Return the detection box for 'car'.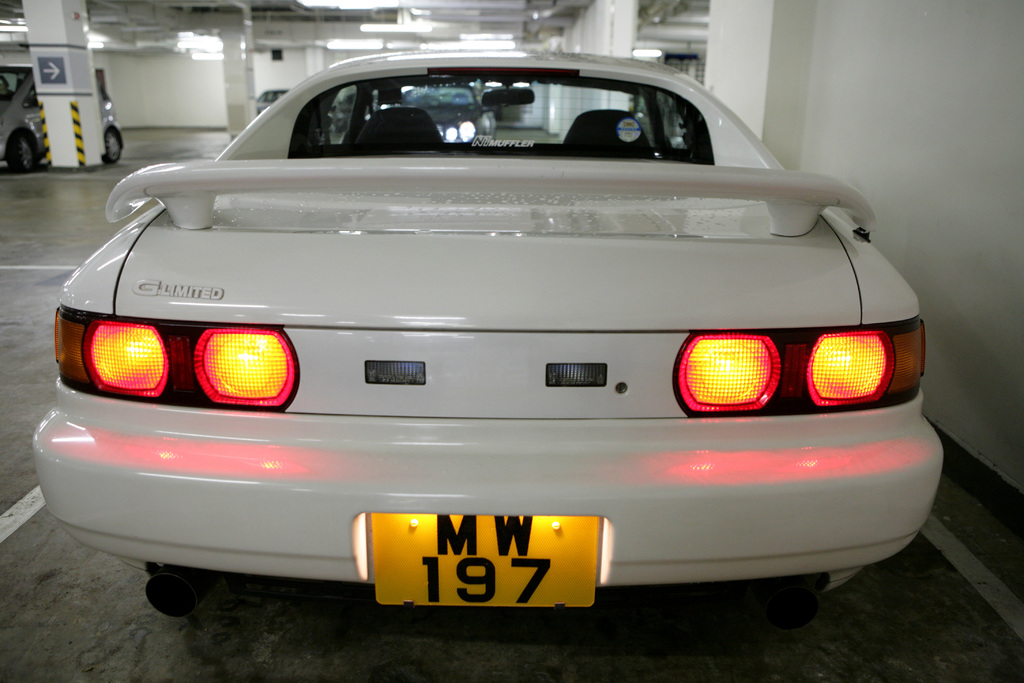
x1=333, y1=90, x2=394, y2=129.
